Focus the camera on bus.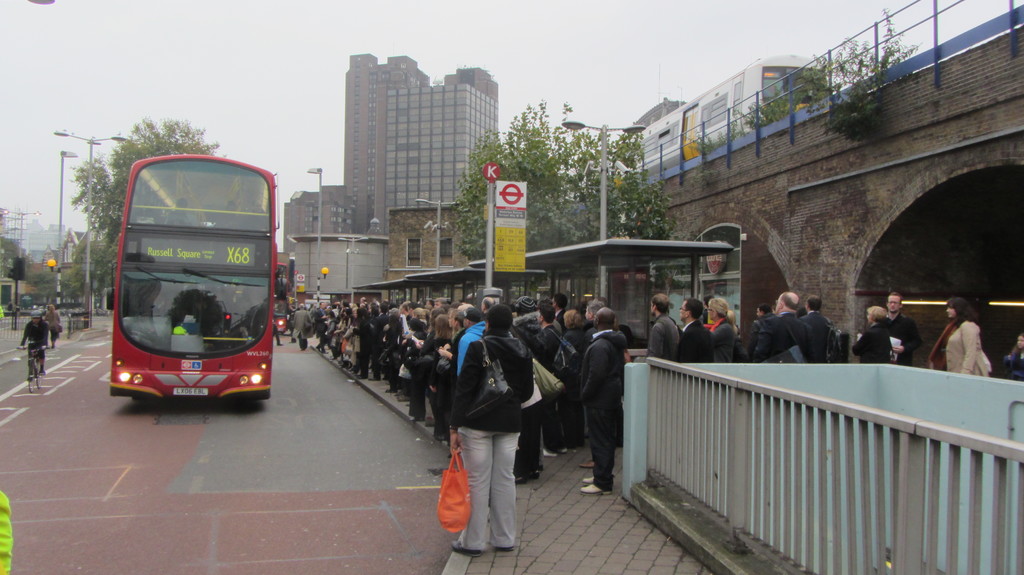
Focus region: l=108, t=150, r=290, b=402.
